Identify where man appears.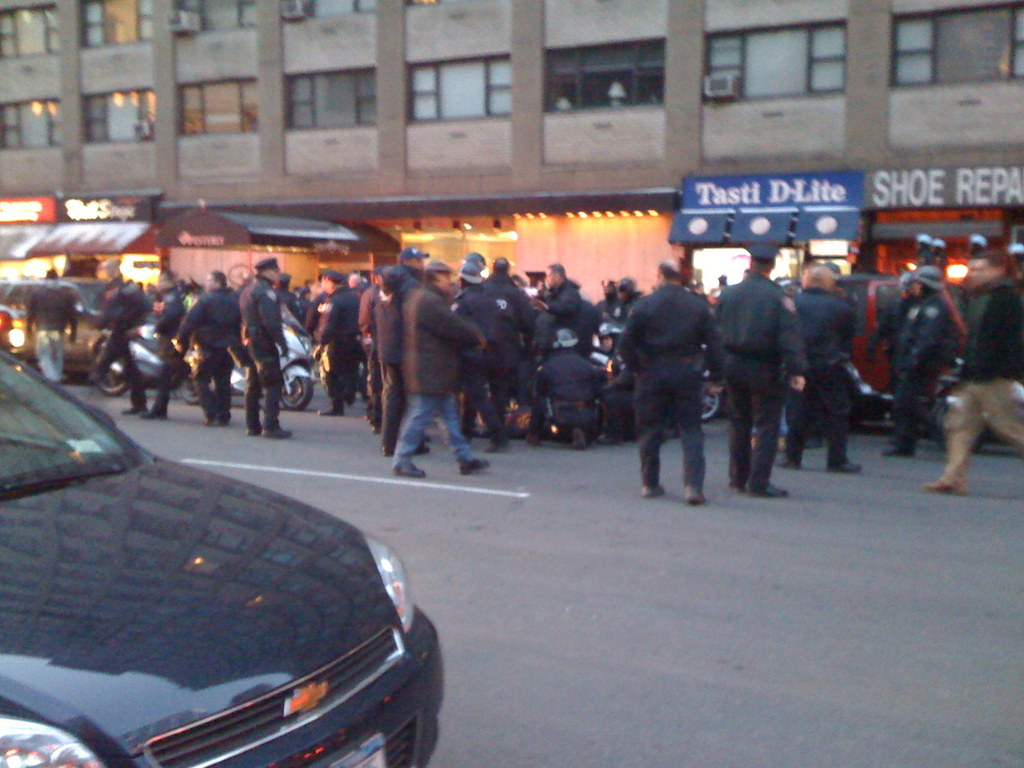
Appears at {"left": 137, "top": 266, "right": 207, "bottom": 426}.
